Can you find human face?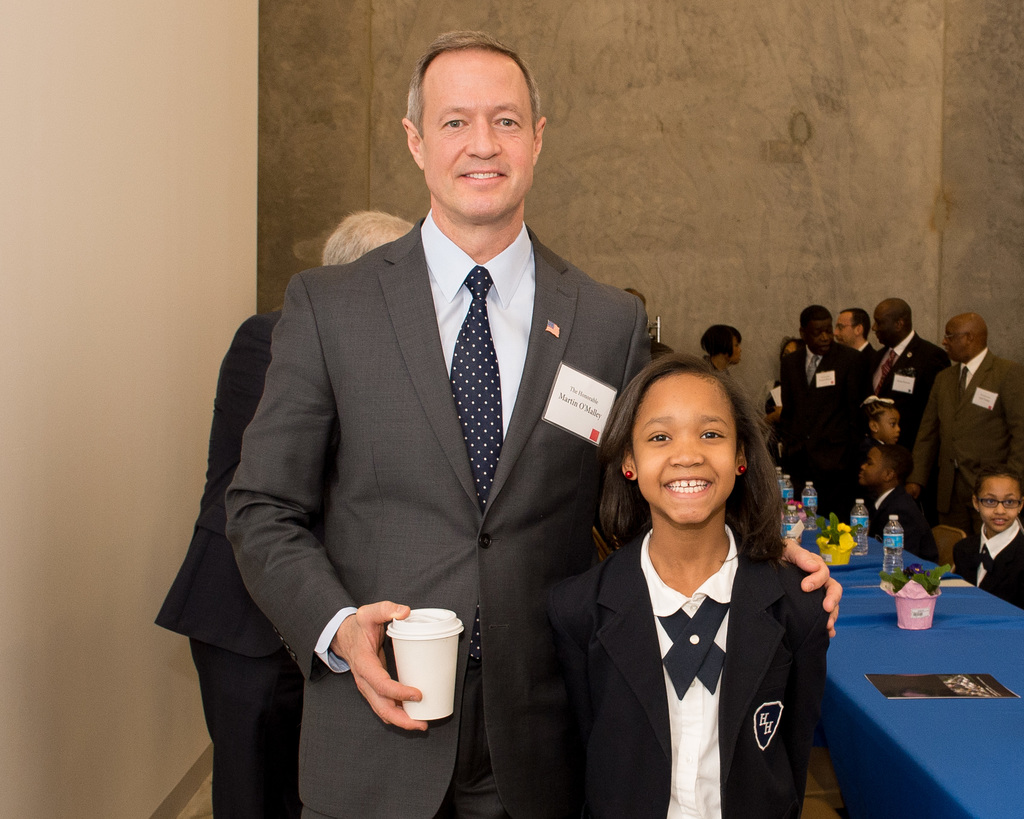
Yes, bounding box: [x1=883, y1=412, x2=902, y2=443].
